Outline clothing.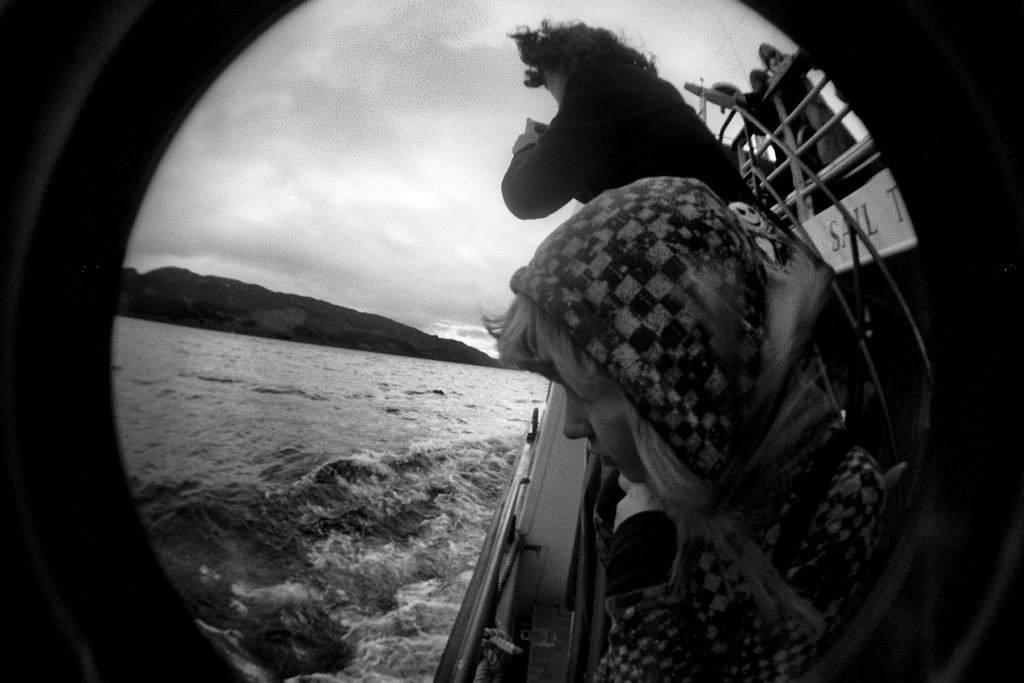
Outline: 499,59,798,247.
